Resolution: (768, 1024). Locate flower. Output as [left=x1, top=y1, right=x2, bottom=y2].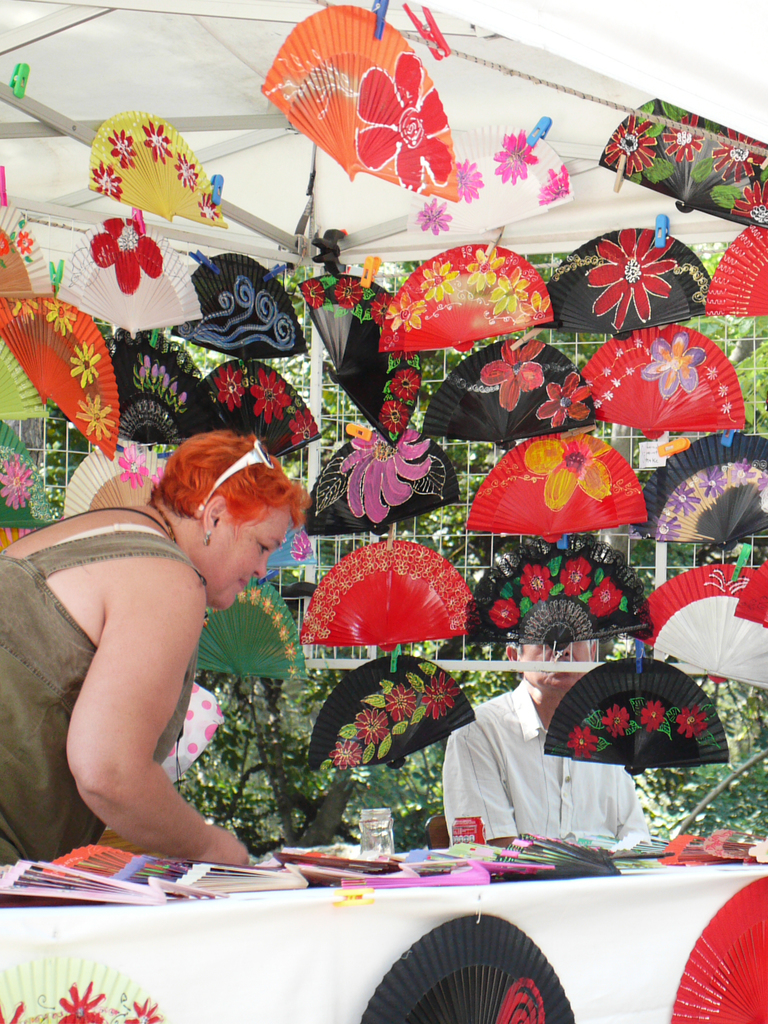
[left=585, top=579, right=623, bottom=617].
